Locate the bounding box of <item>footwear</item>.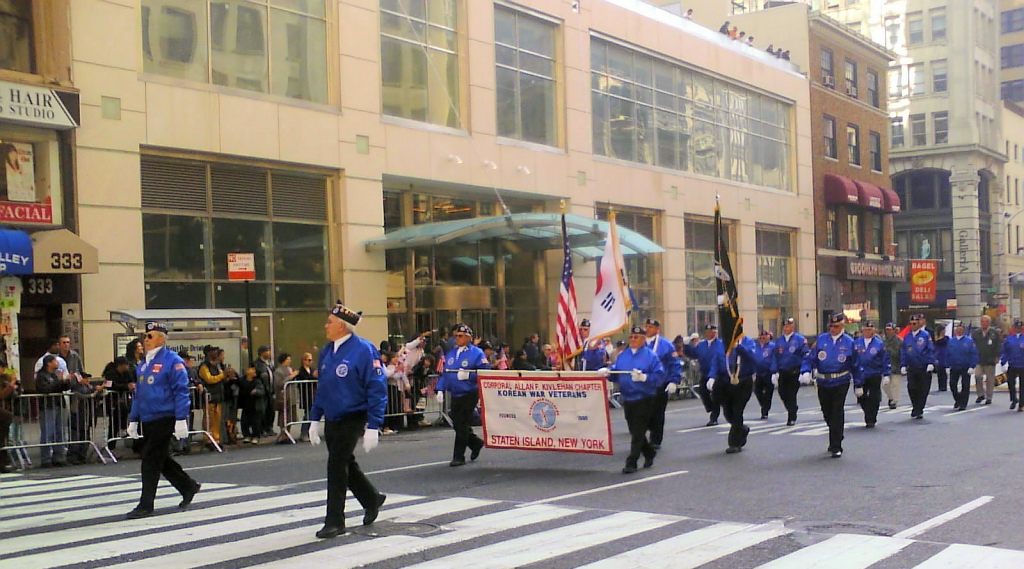
Bounding box: BBox(760, 412, 768, 419).
